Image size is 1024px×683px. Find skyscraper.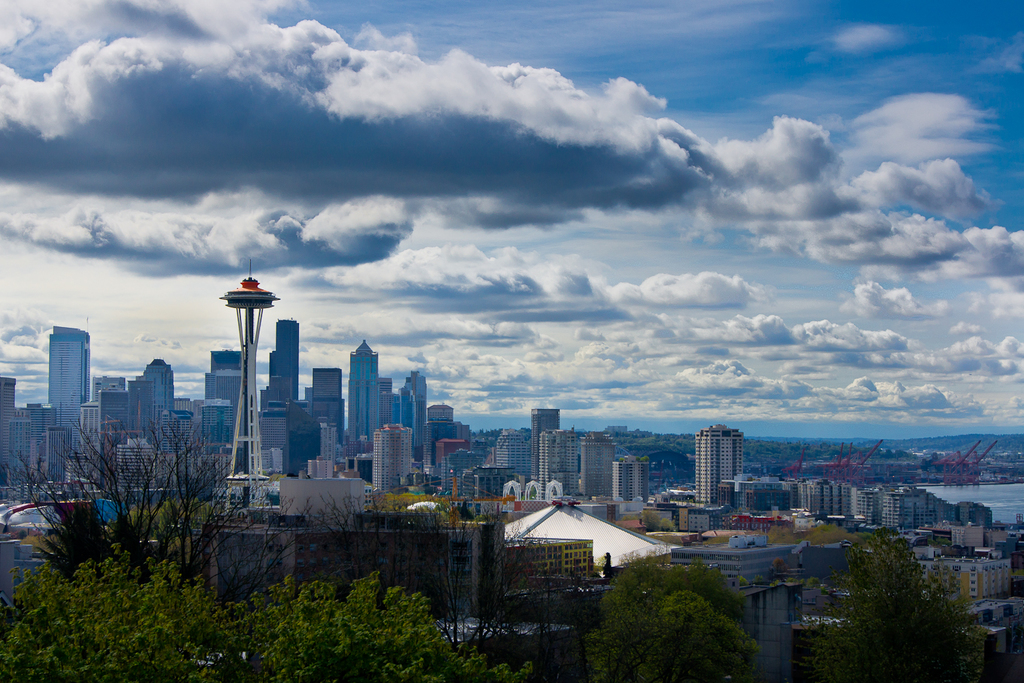
{"x1": 49, "y1": 328, "x2": 94, "y2": 477}.
